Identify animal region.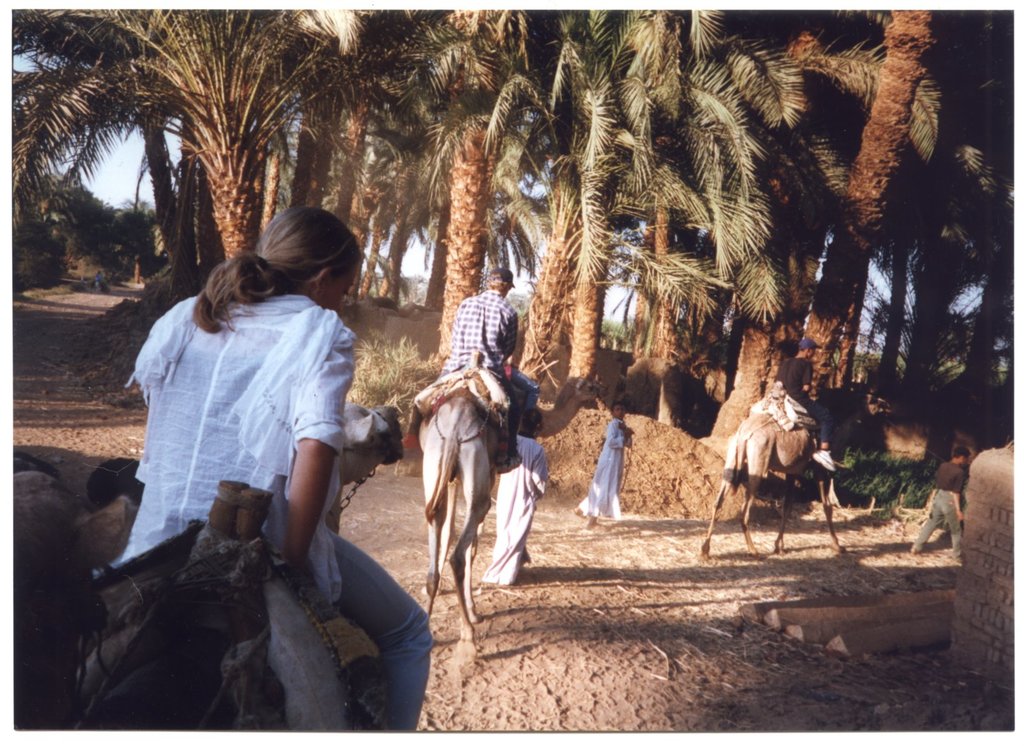
Region: bbox=[701, 387, 889, 557].
